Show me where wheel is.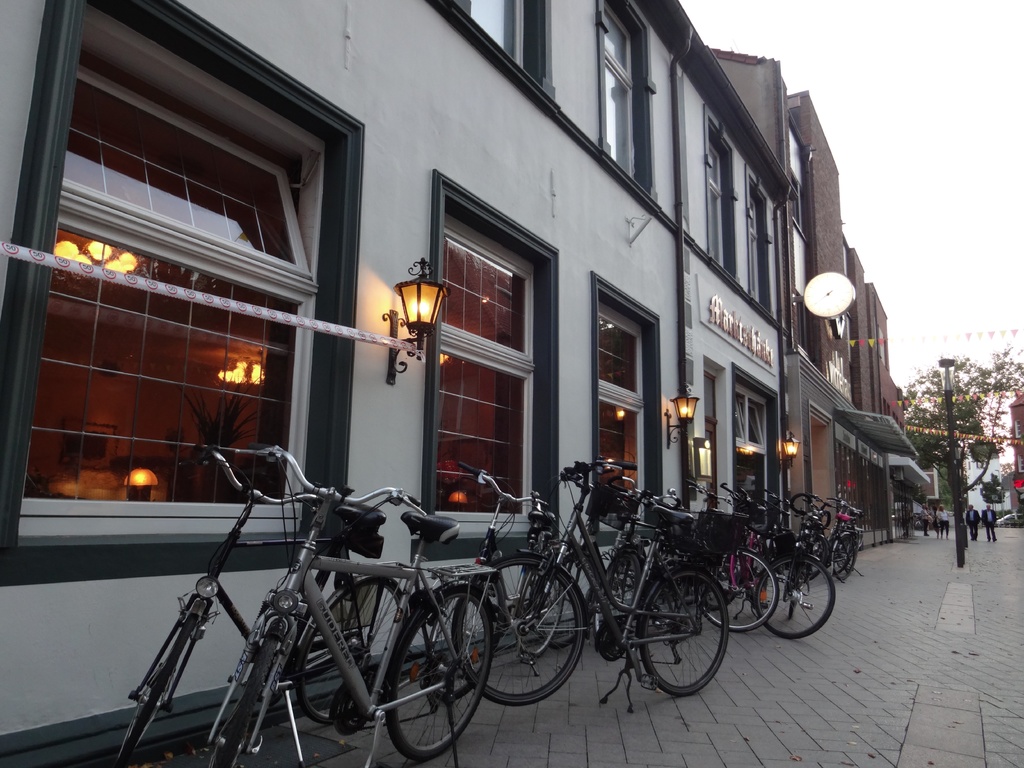
wheel is at region(604, 547, 646, 637).
